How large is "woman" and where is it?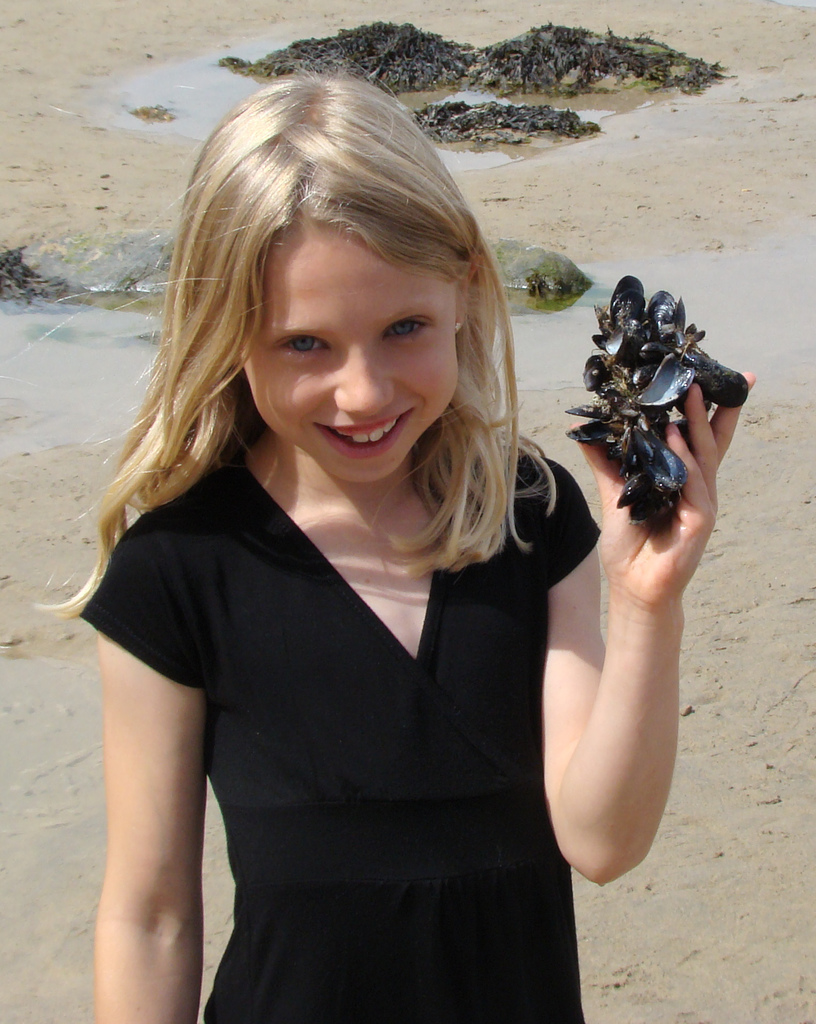
Bounding box: left=83, top=109, right=651, bottom=1016.
